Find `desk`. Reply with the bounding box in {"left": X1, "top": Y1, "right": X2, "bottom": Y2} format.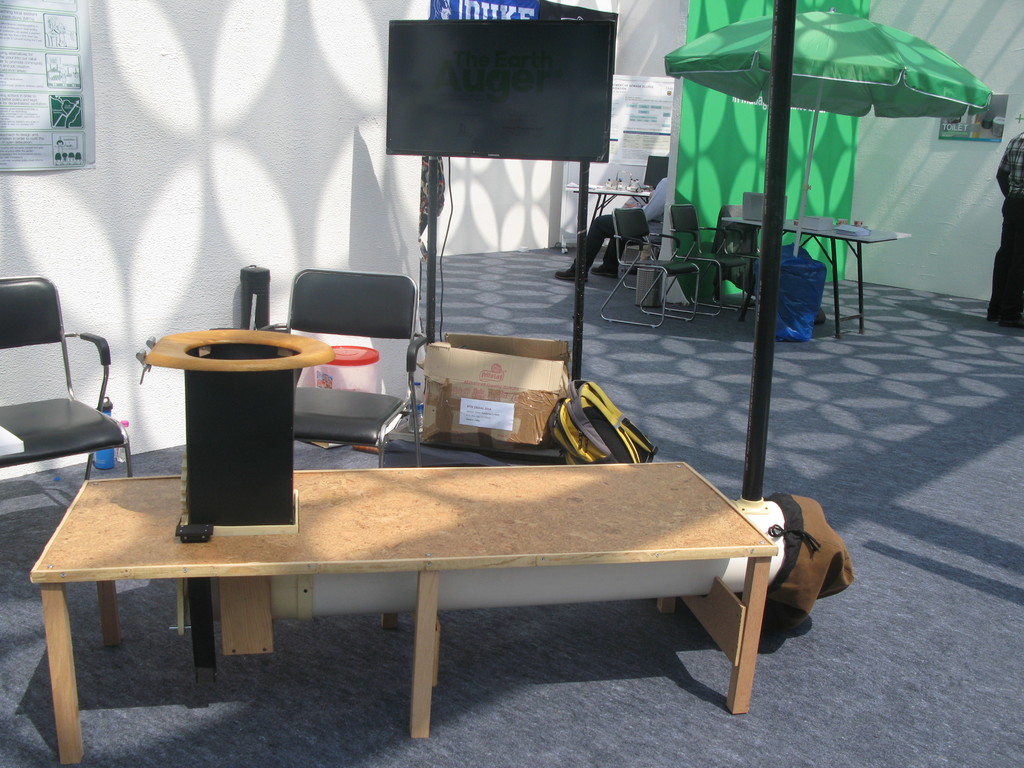
{"left": 29, "top": 460, "right": 777, "bottom": 761}.
